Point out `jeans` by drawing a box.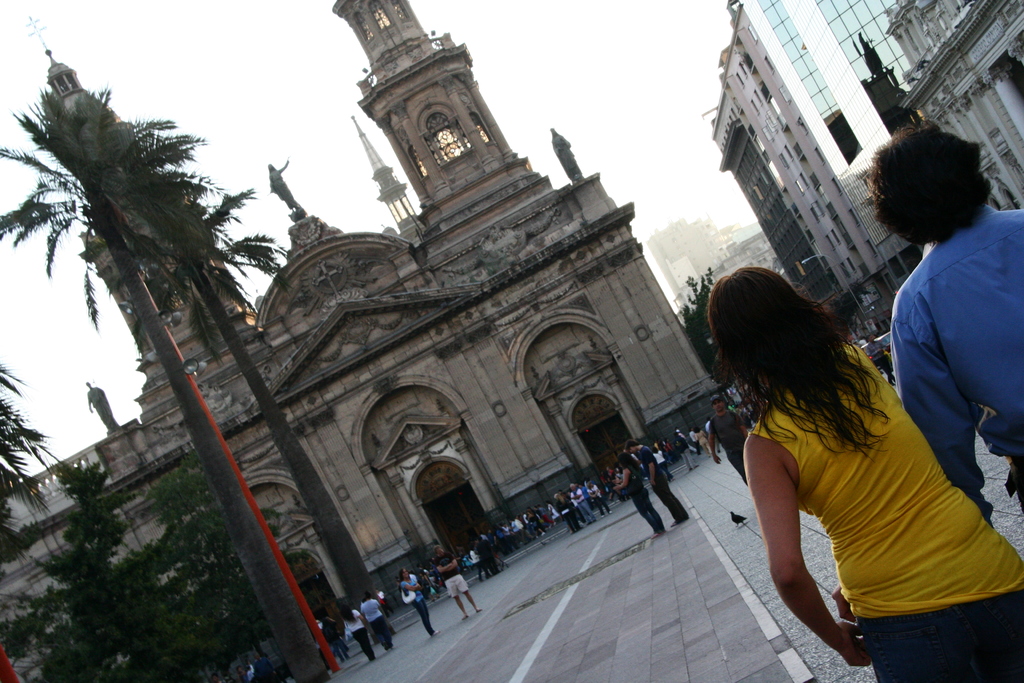
rect(369, 614, 389, 650).
